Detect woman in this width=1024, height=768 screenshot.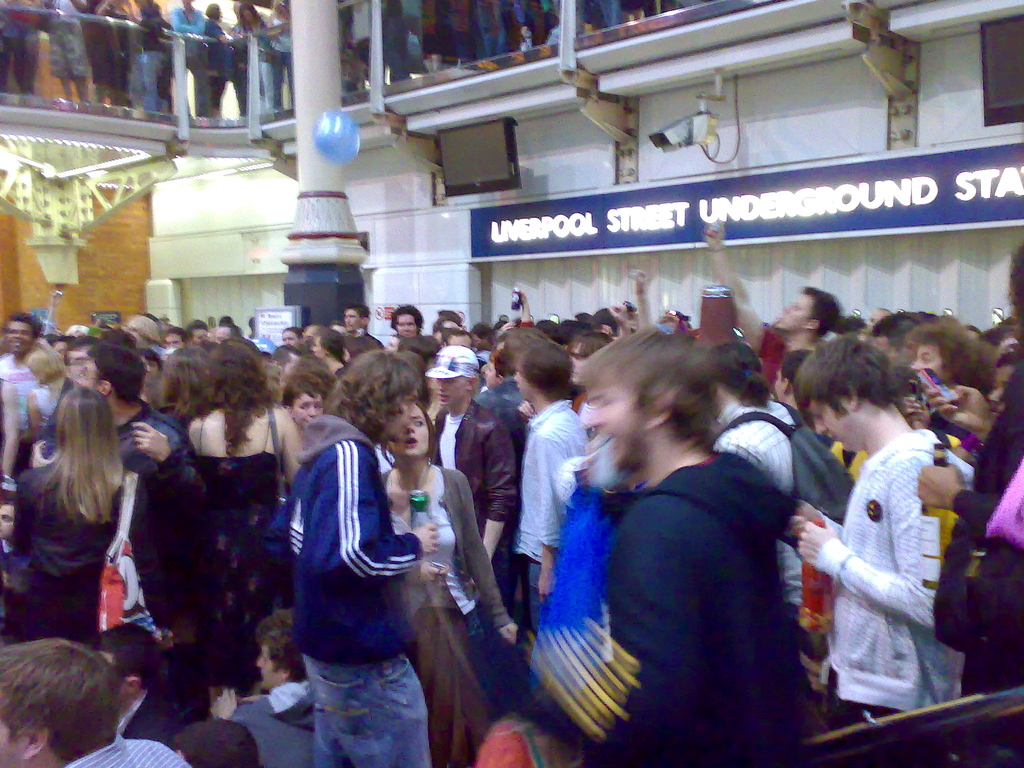
Detection: rect(7, 369, 161, 681).
